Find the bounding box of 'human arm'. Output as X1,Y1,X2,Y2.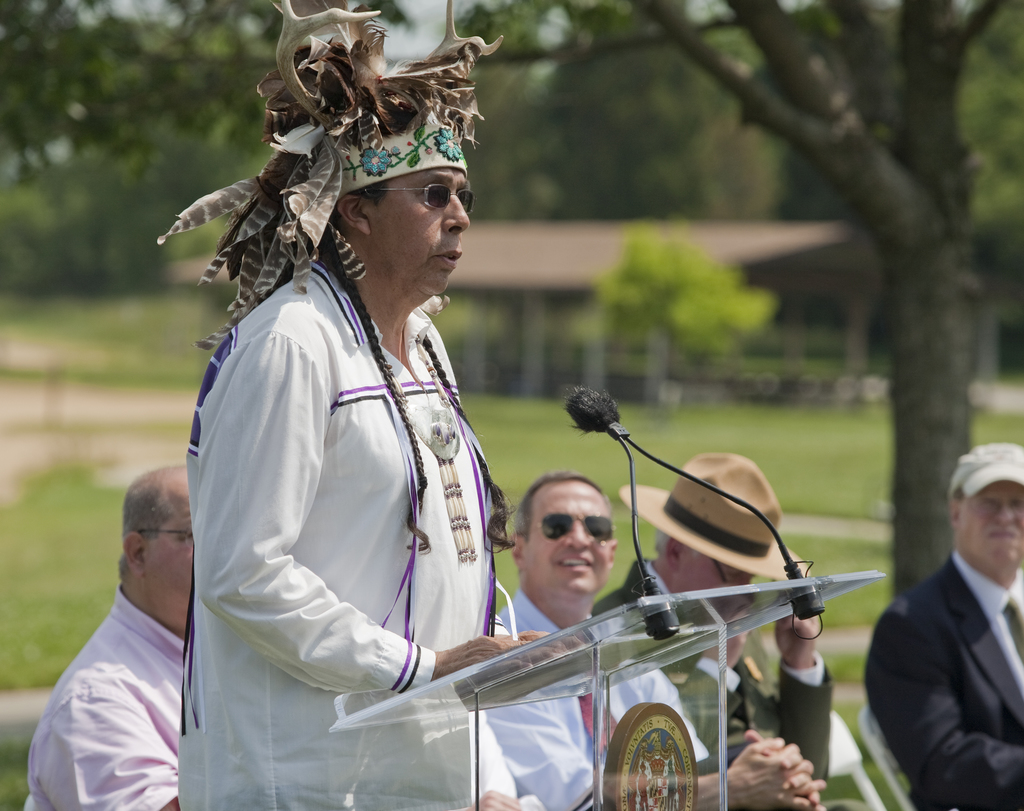
31,697,518,810.
